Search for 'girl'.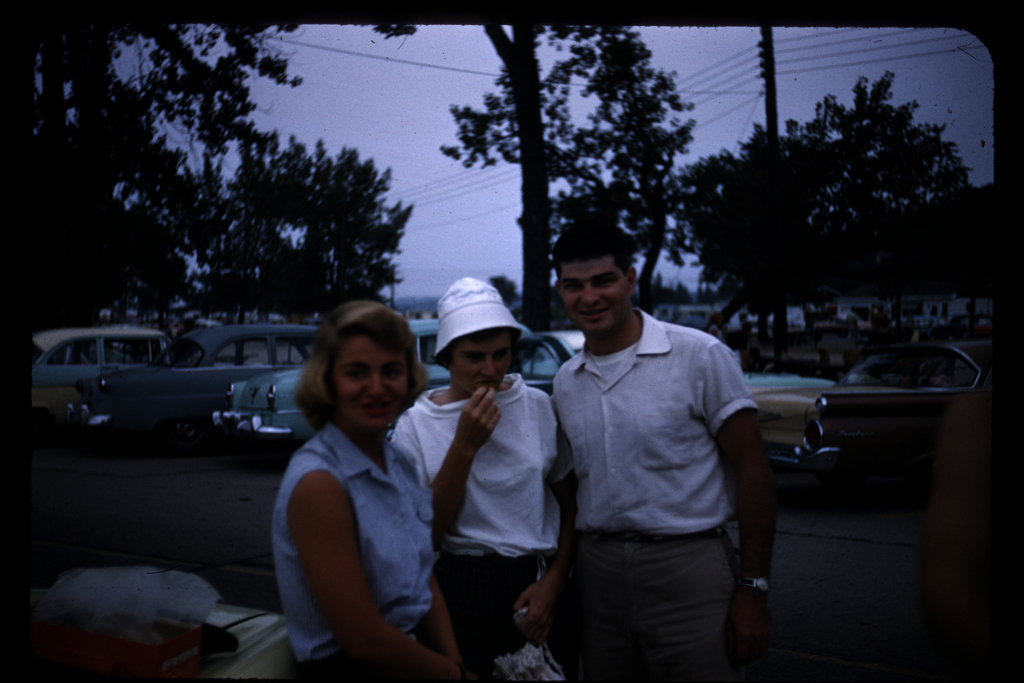
Found at BBox(269, 299, 464, 682).
